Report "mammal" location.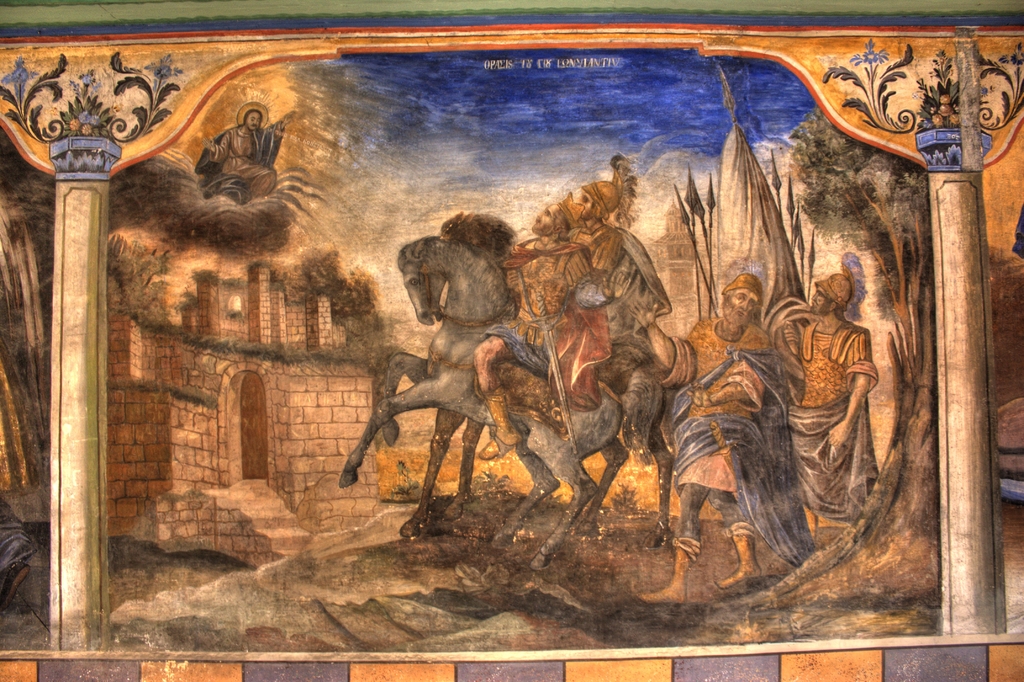
Report: crop(476, 197, 596, 458).
